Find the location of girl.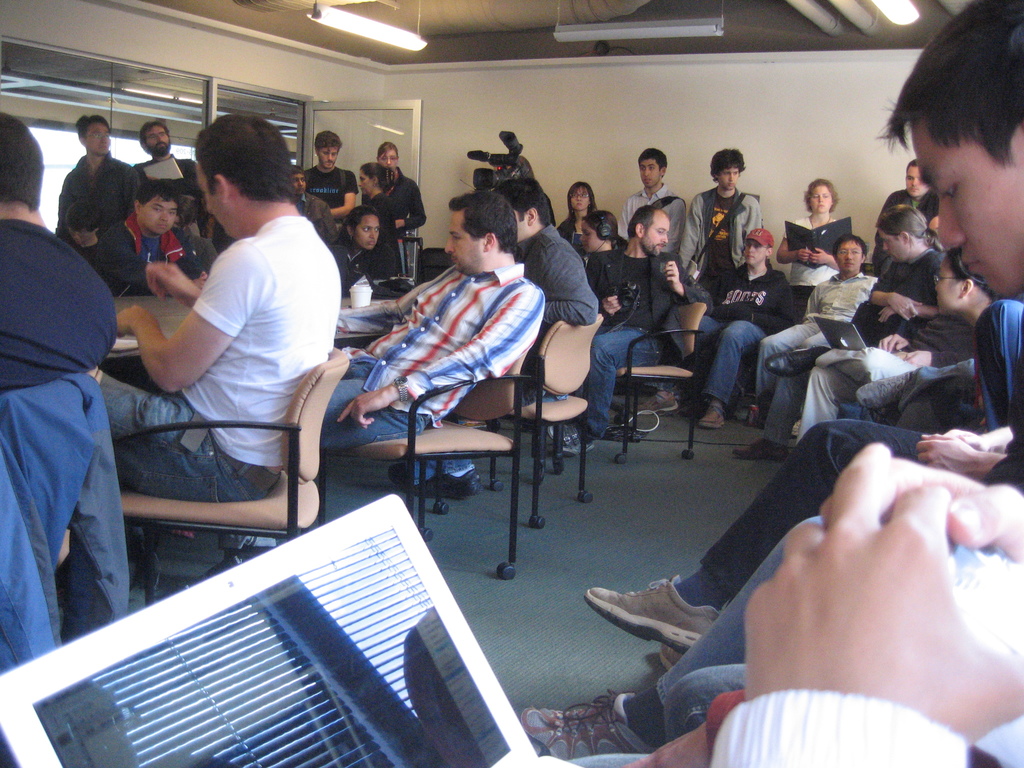
Location: (x1=553, y1=180, x2=601, y2=255).
